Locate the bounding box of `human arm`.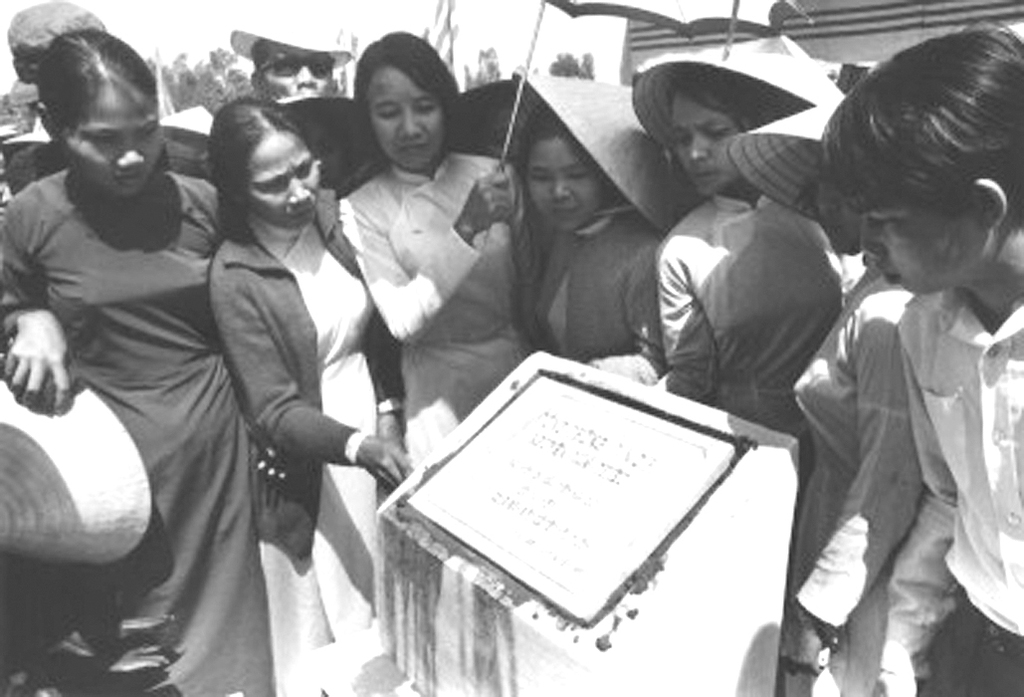
Bounding box: crop(881, 330, 962, 696).
